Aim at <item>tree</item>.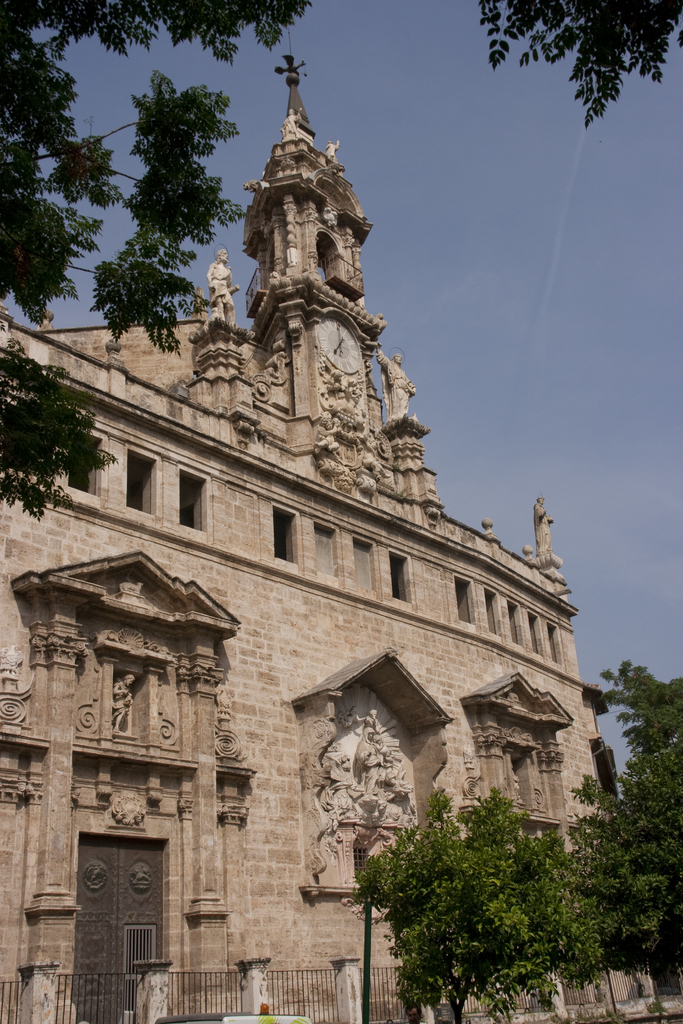
Aimed at BBox(0, 0, 682, 513).
